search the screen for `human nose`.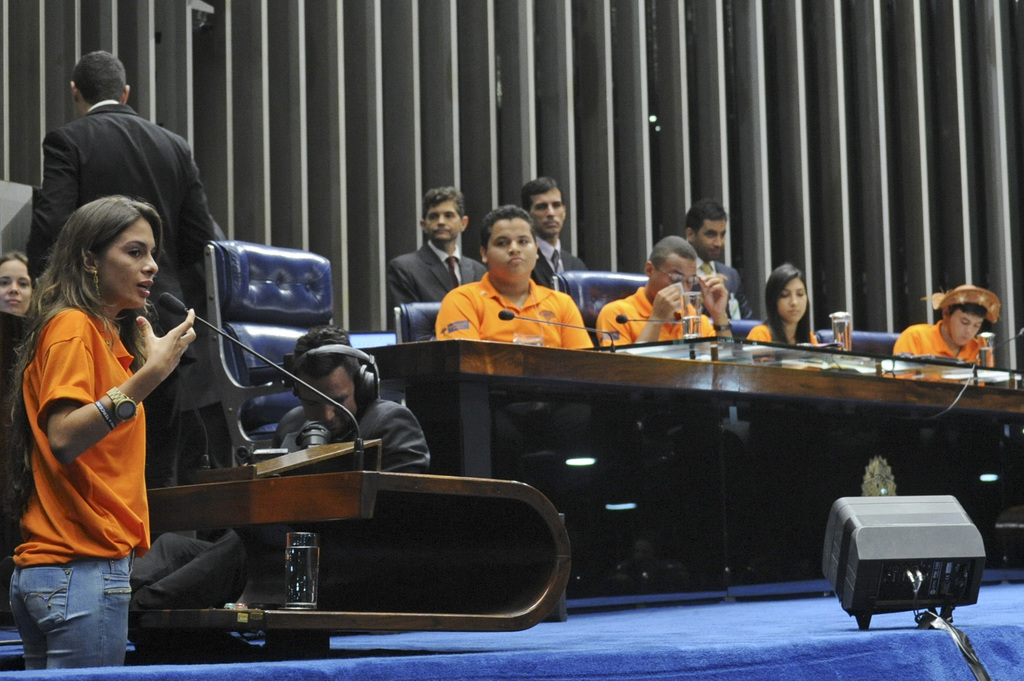
Found at <bbox>140, 255, 157, 275</bbox>.
